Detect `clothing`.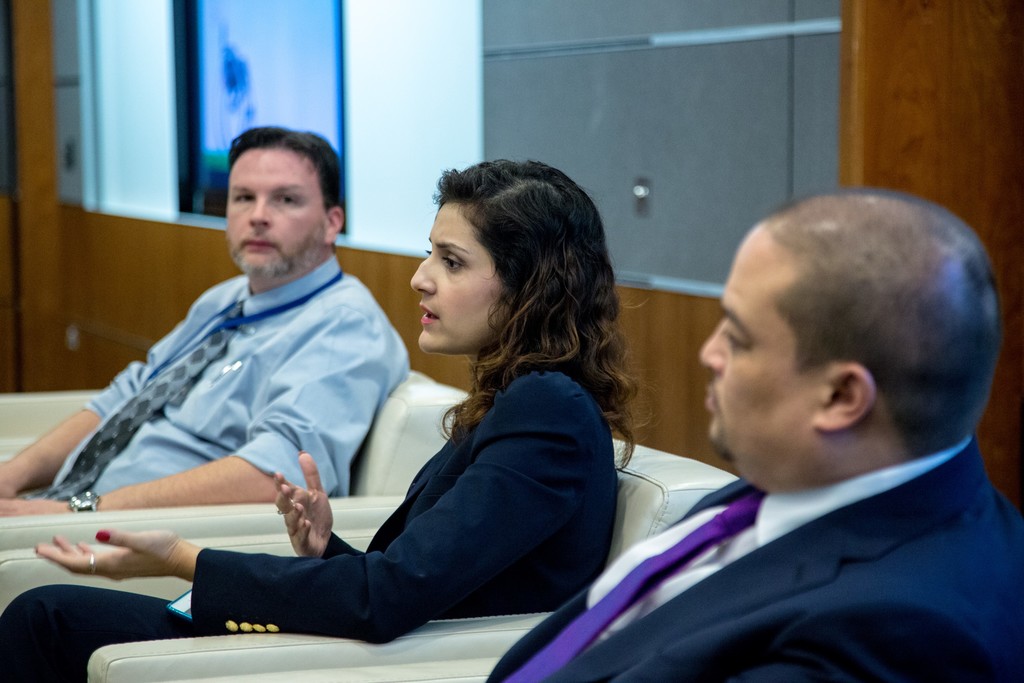
Detected at {"x1": 0, "y1": 359, "x2": 618, "y2": 682}.
